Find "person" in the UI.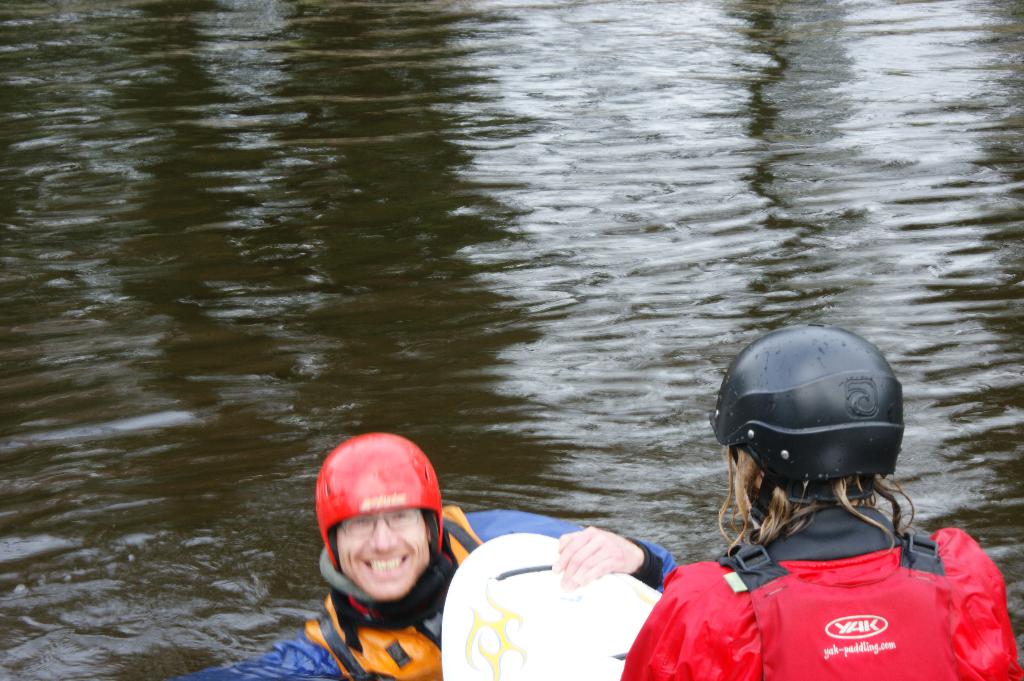
UI element at l=623, t=322, r=1023, b=680.
